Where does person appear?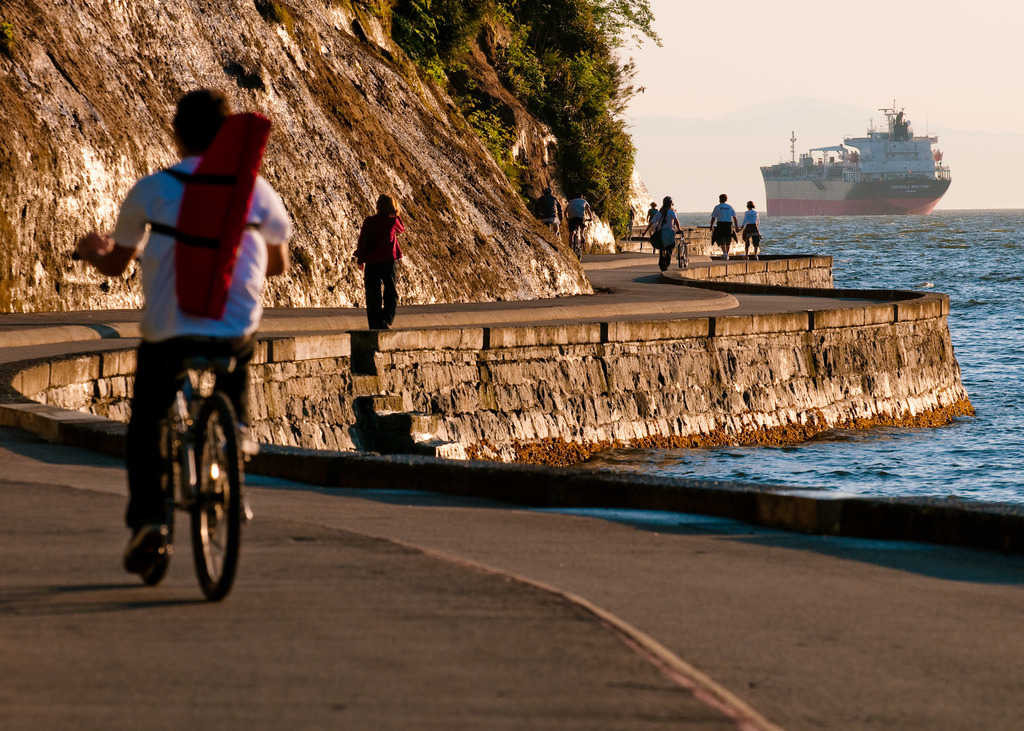
Appears at box(355, 195, 410, 334).
